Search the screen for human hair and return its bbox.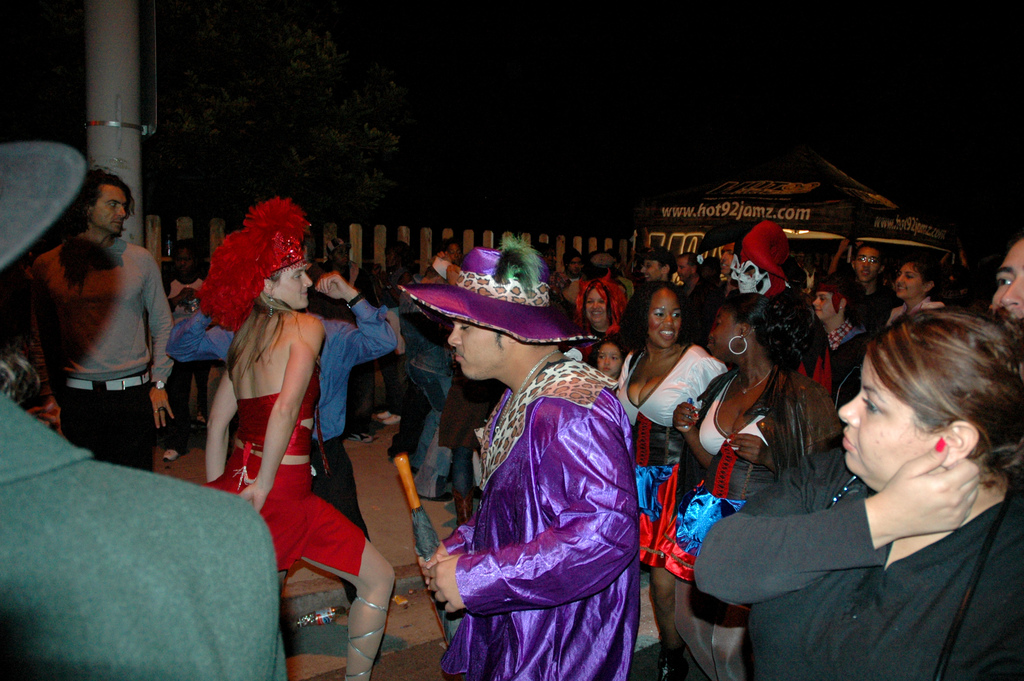
Found: crop(609, 279, 698, 347).
